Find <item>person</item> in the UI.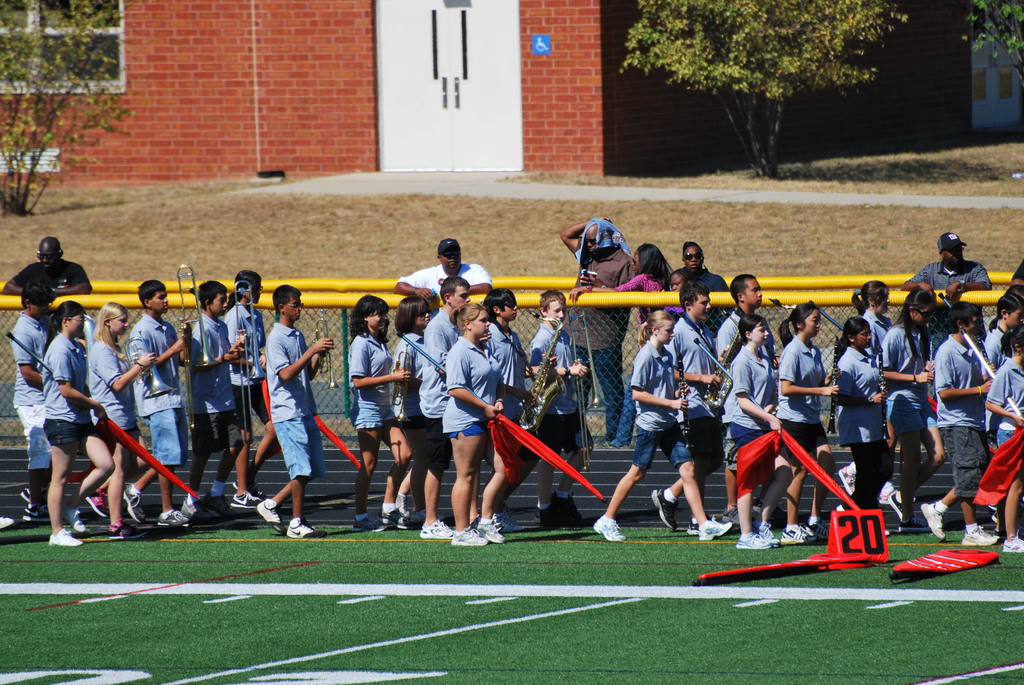
UI element at (902,230,994,356).
